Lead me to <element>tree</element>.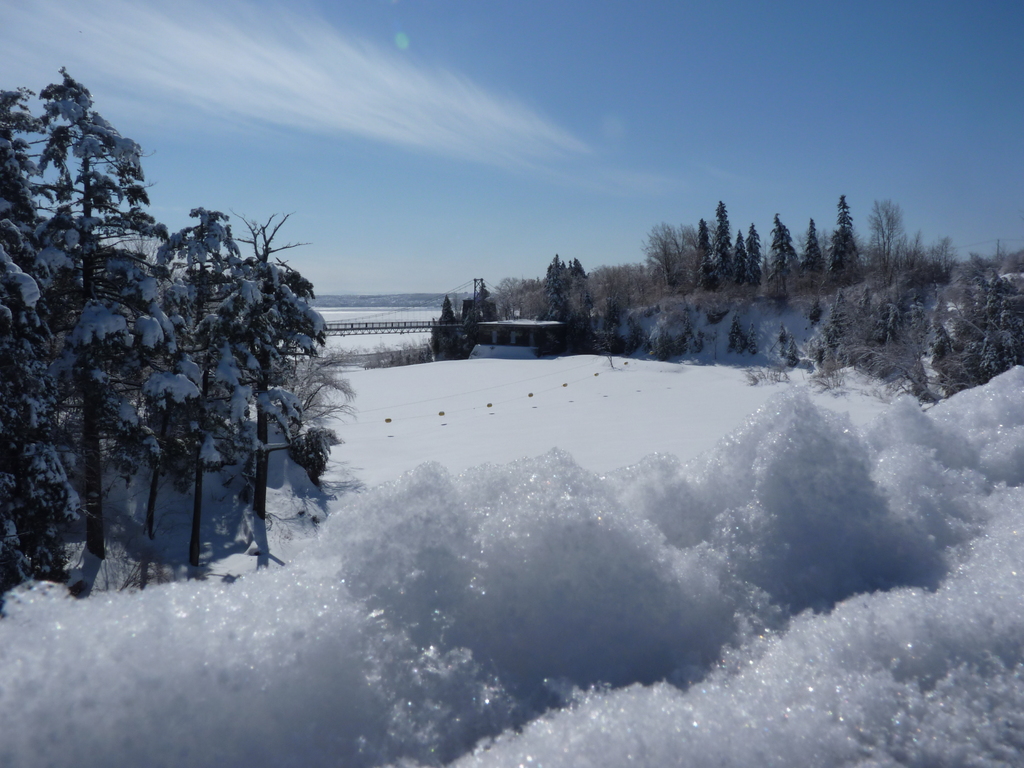
Lead to box(13, 77, 332, 573).
